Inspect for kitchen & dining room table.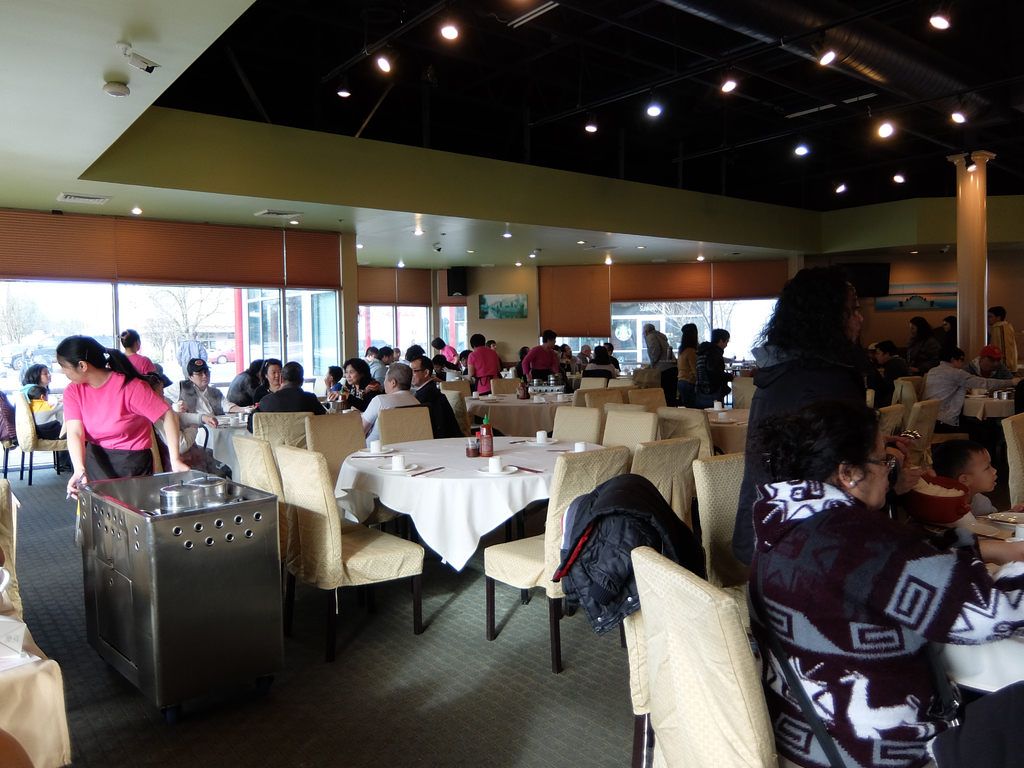
Inspection: bbox=[314, 424, 576, 605].
